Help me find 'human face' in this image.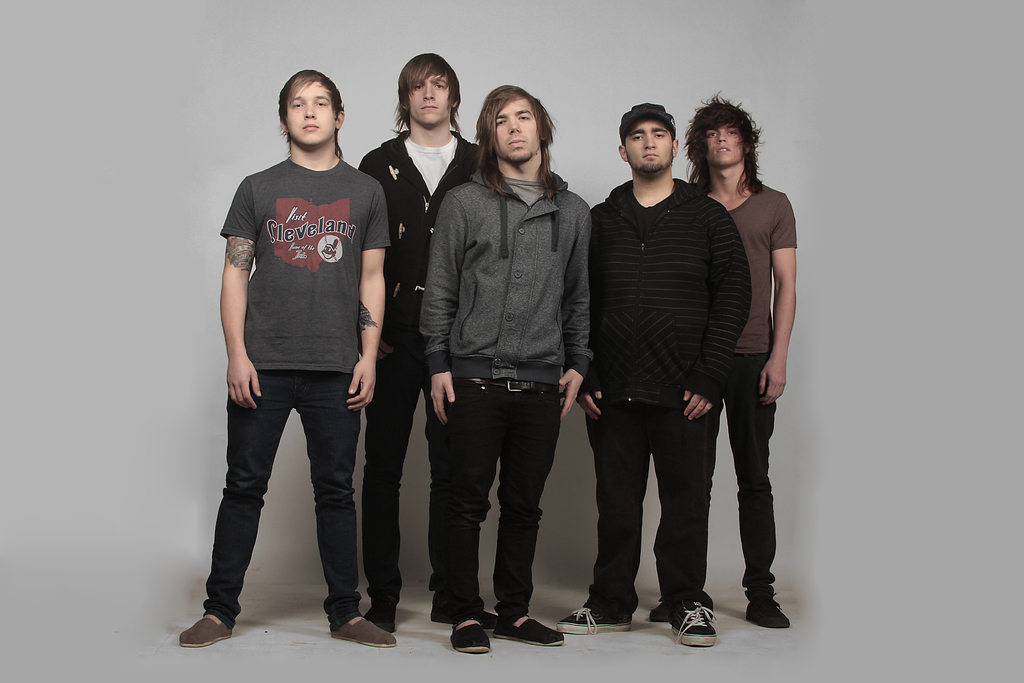
Found it: x1=404 y1=64 x2=455 y2=127.
